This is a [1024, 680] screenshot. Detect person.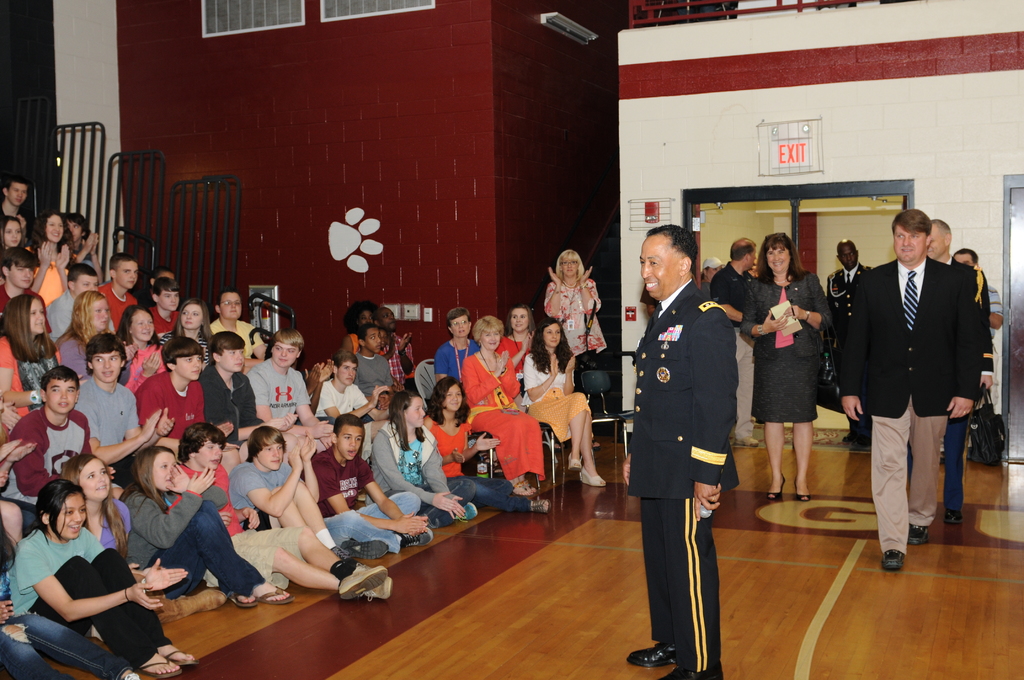
box=[63, 446, 140, 560].
